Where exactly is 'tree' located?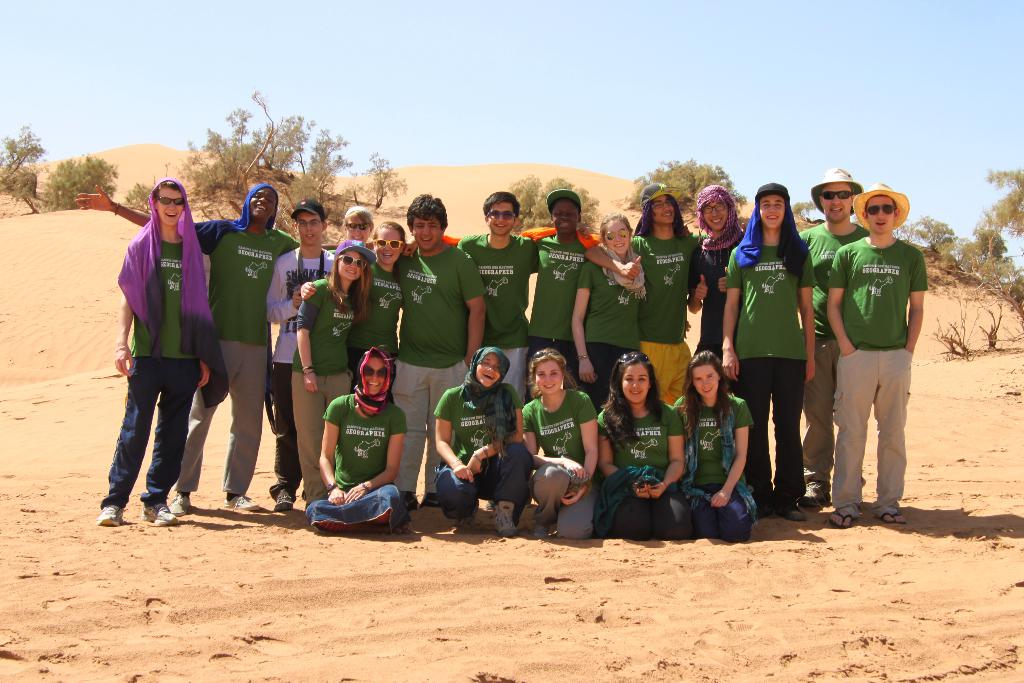
Its bounding box is box=[896, 211, 960, 268].
